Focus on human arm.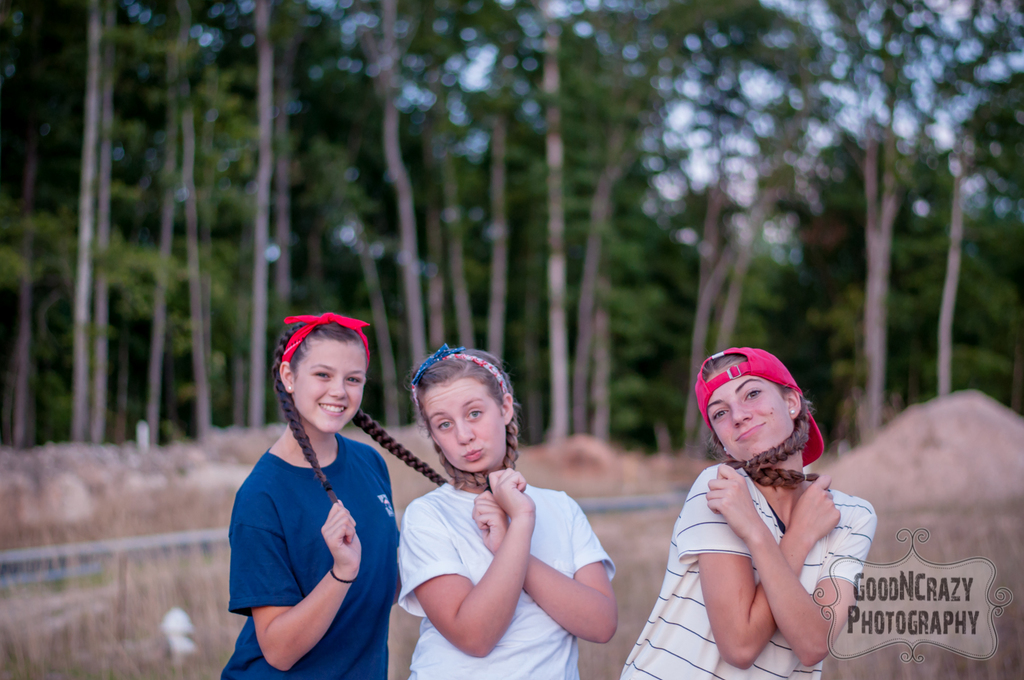
Focused at select_region(231, 496, 362, 673).
